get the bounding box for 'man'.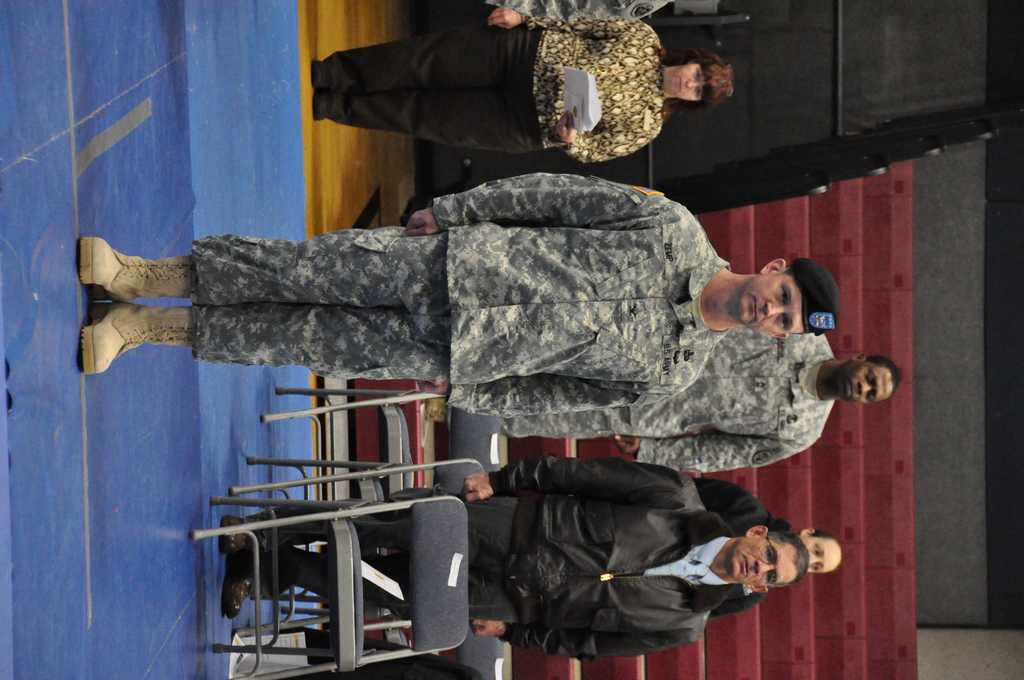
BBox(695, 472, 845, 626).
